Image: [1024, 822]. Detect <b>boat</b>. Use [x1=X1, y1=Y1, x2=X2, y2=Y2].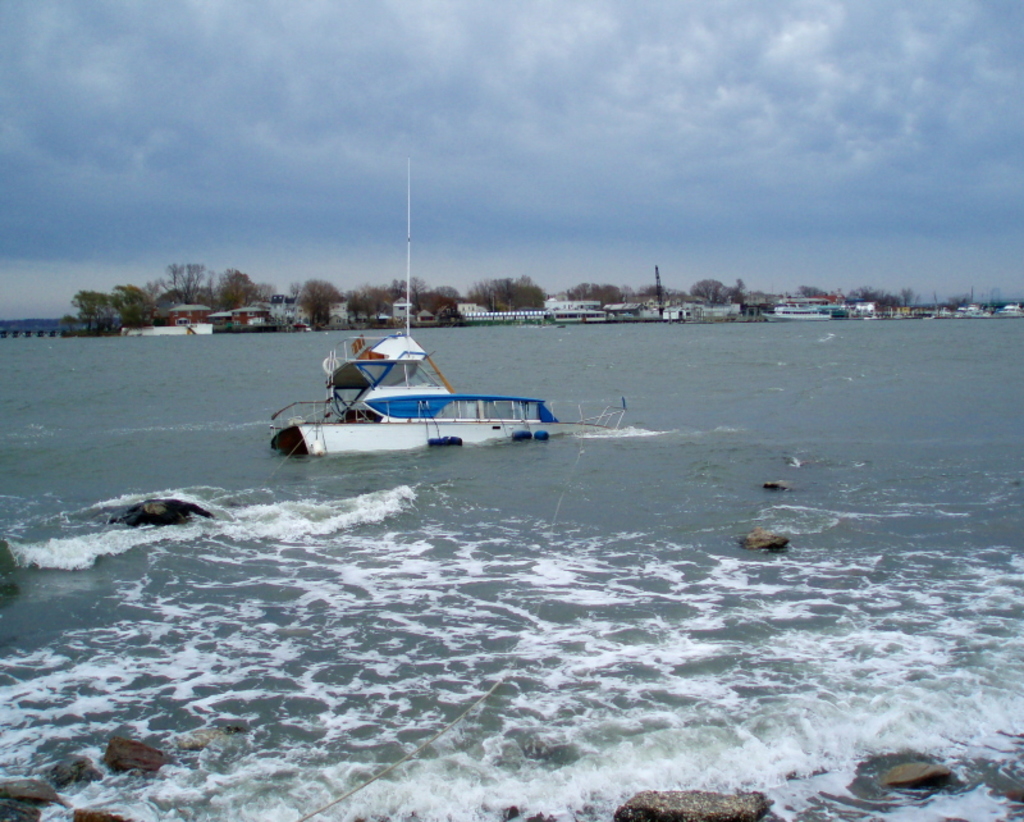
[x1=265, y1=333, x2=644, y2=481].
